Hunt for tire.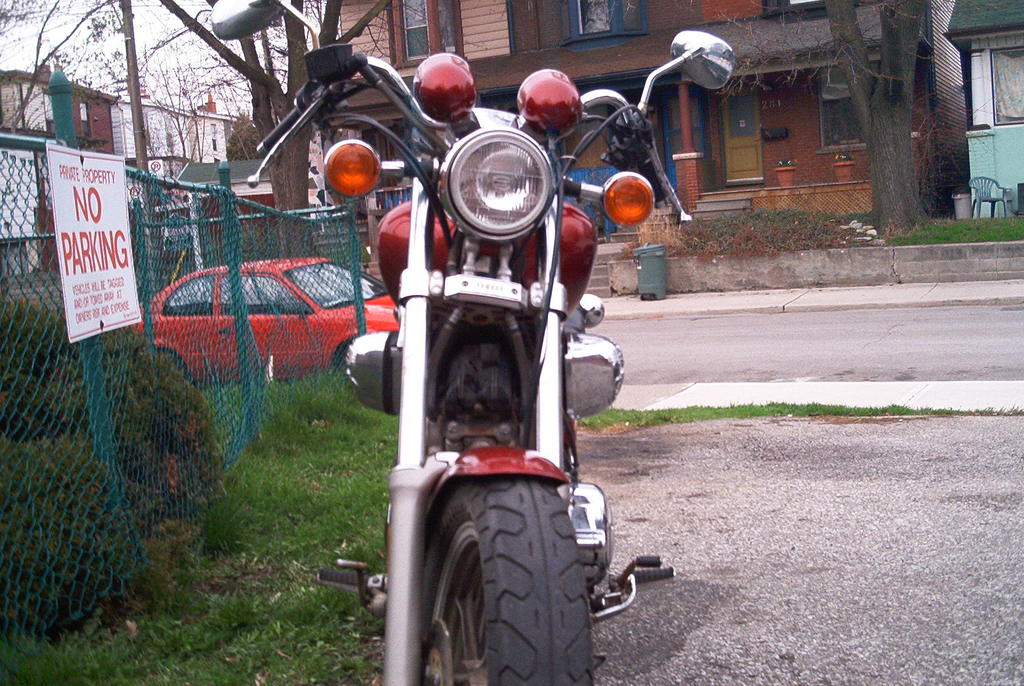
Hunted down at [159, 348, 188, 382].
